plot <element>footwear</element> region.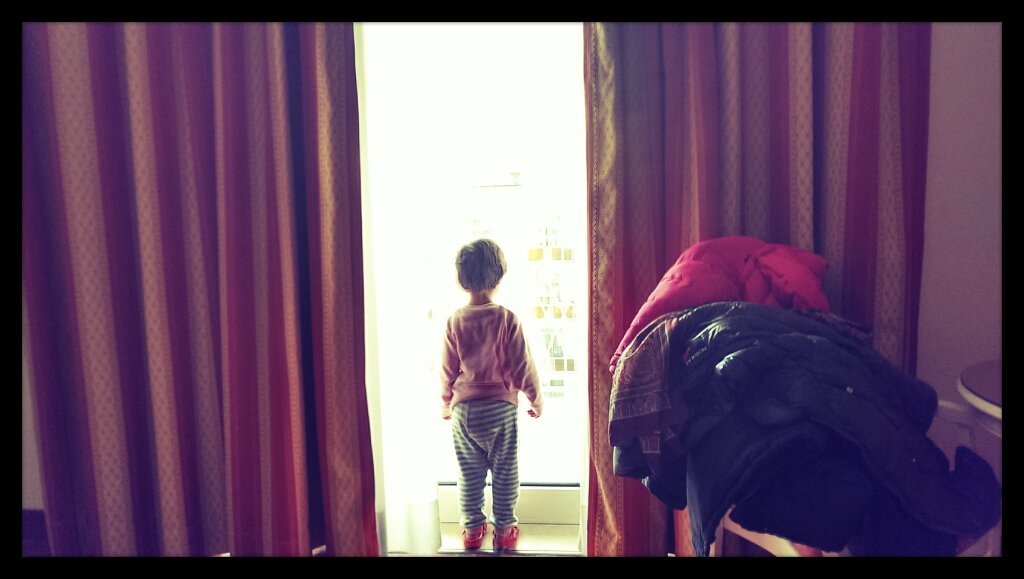
Plotted at locate(457, 518, 484, 542).
